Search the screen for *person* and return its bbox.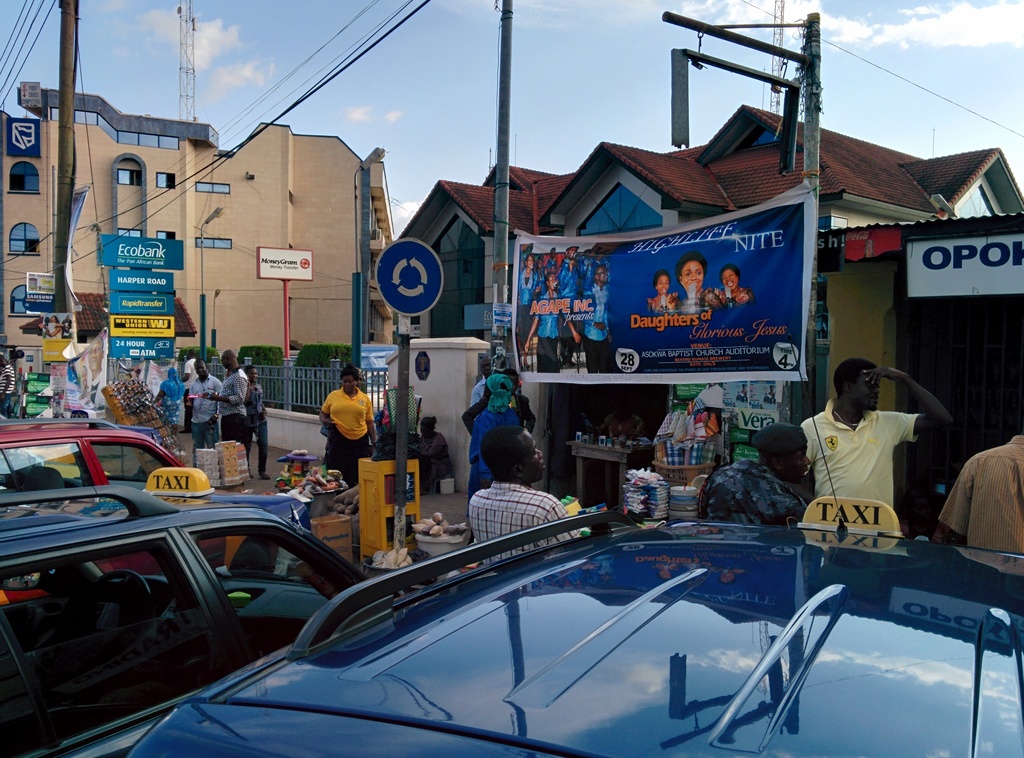
Found: [x1=648, y1=274, x2=682, y2=314].
